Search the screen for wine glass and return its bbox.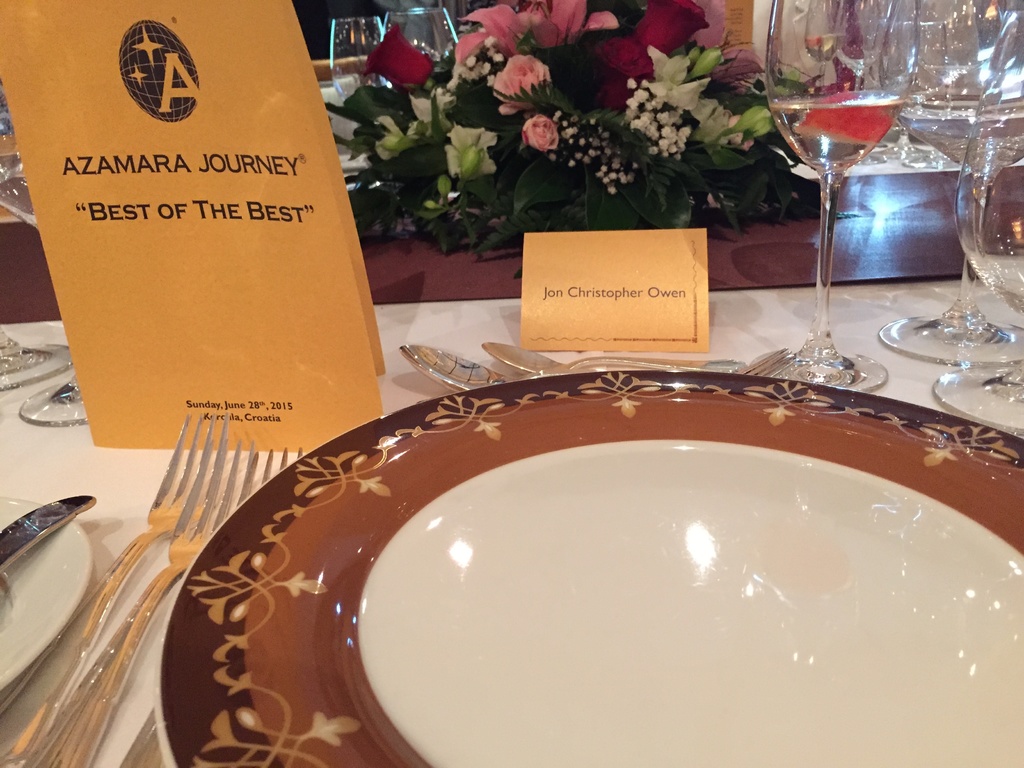
Found: [877, 0, 1023, 362].
